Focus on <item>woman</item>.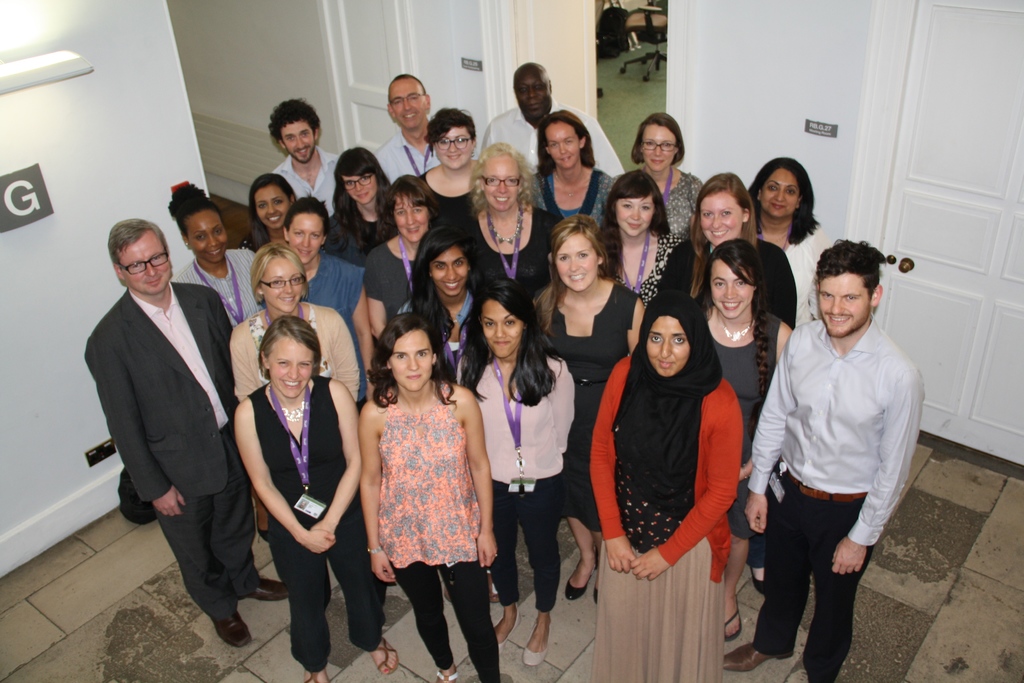
Focused at box(232, 317, 397, 682).
